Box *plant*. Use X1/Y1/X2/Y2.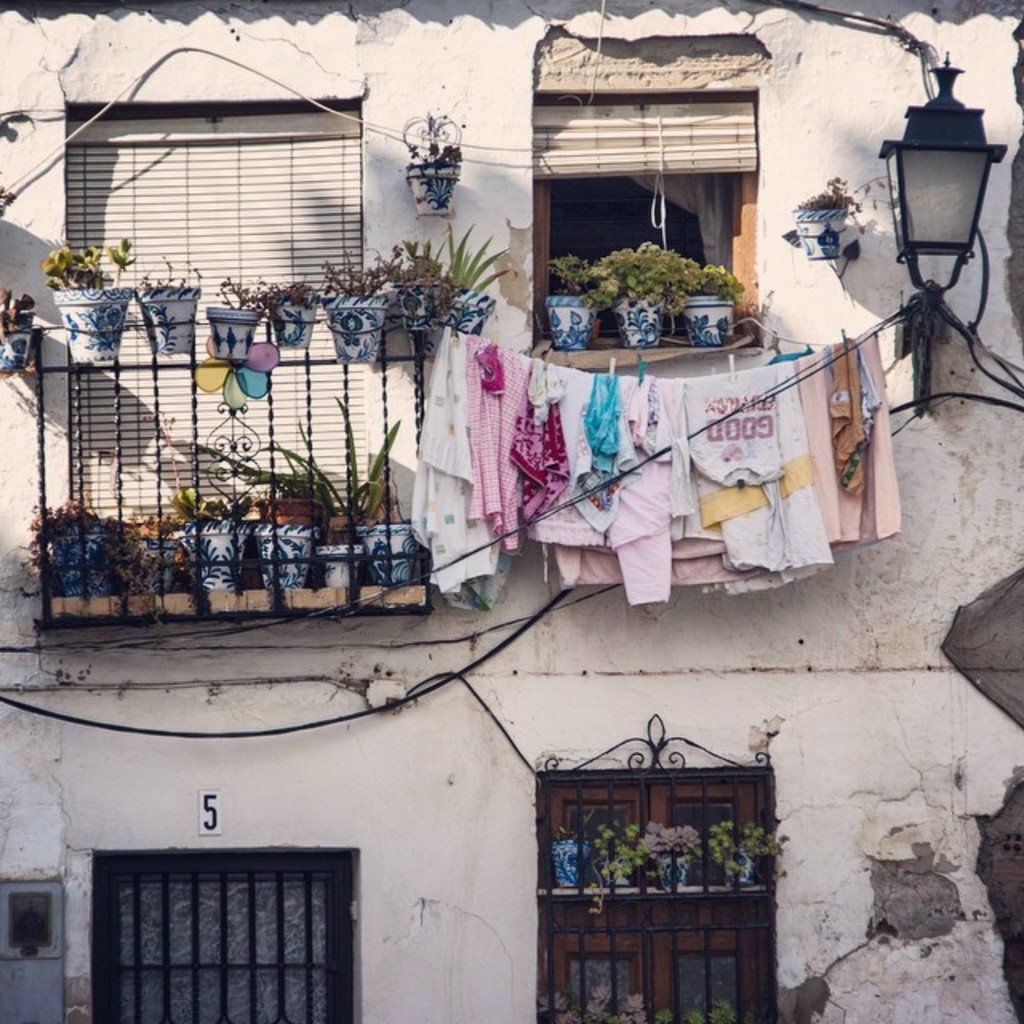
104/517/157/598.
